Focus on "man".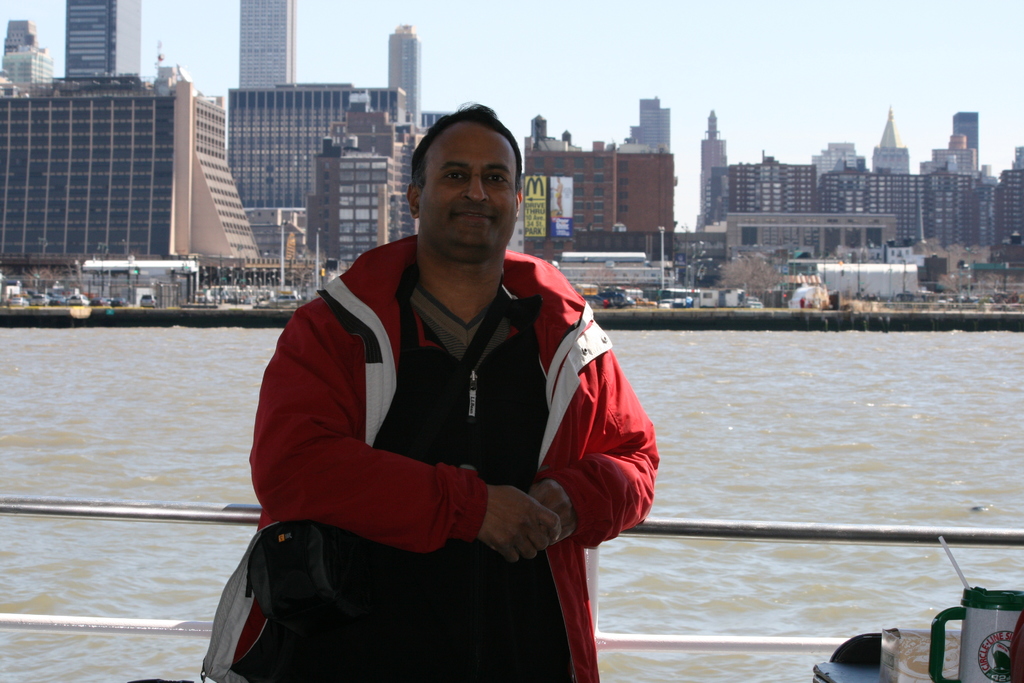
Focused at crop(244, 115, 670, 668).
